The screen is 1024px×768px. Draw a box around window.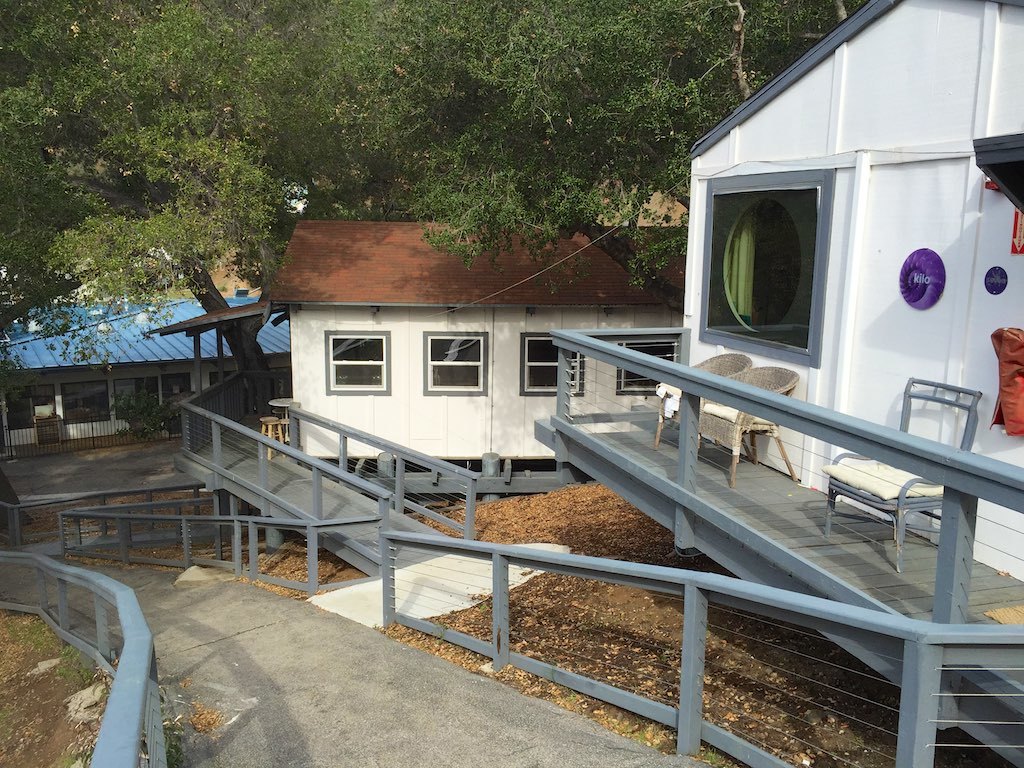
locate(323, 334, 388, 395).
